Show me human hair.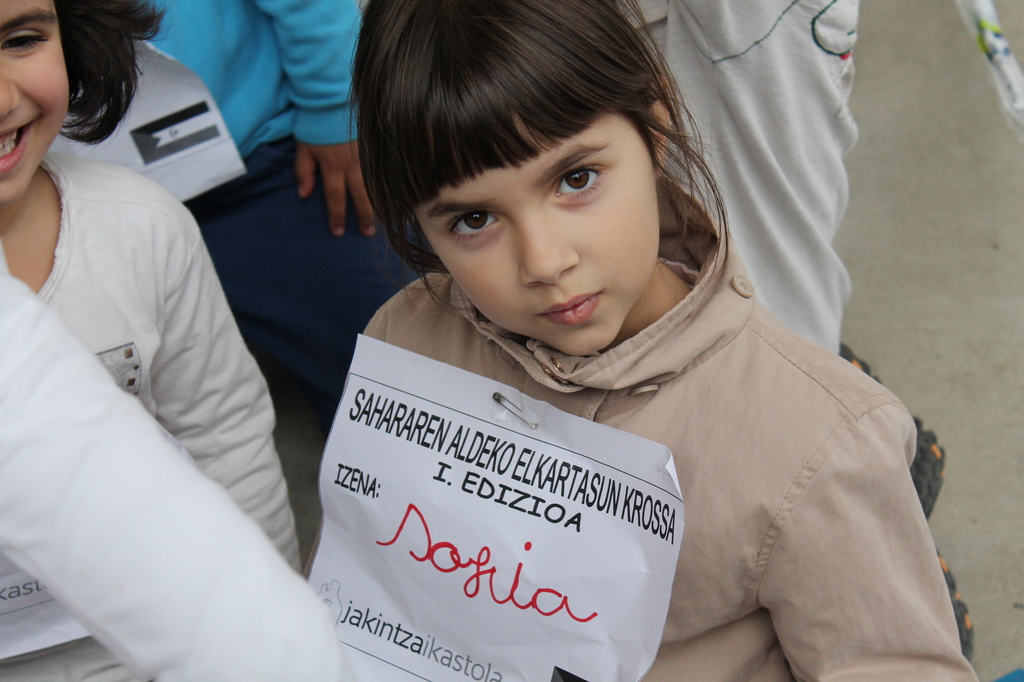
human hair is here: x1=345, y1=0, x2=748, y2=345.
